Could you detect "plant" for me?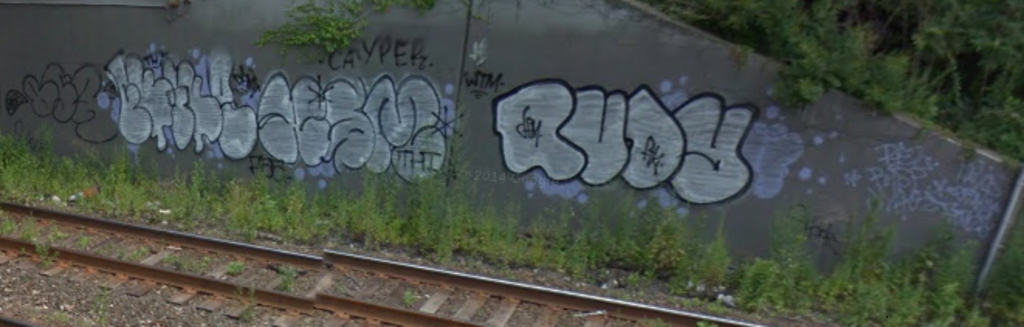
Detection result: pyautogui.locateOnScreen(406, 0, 442, 17).
